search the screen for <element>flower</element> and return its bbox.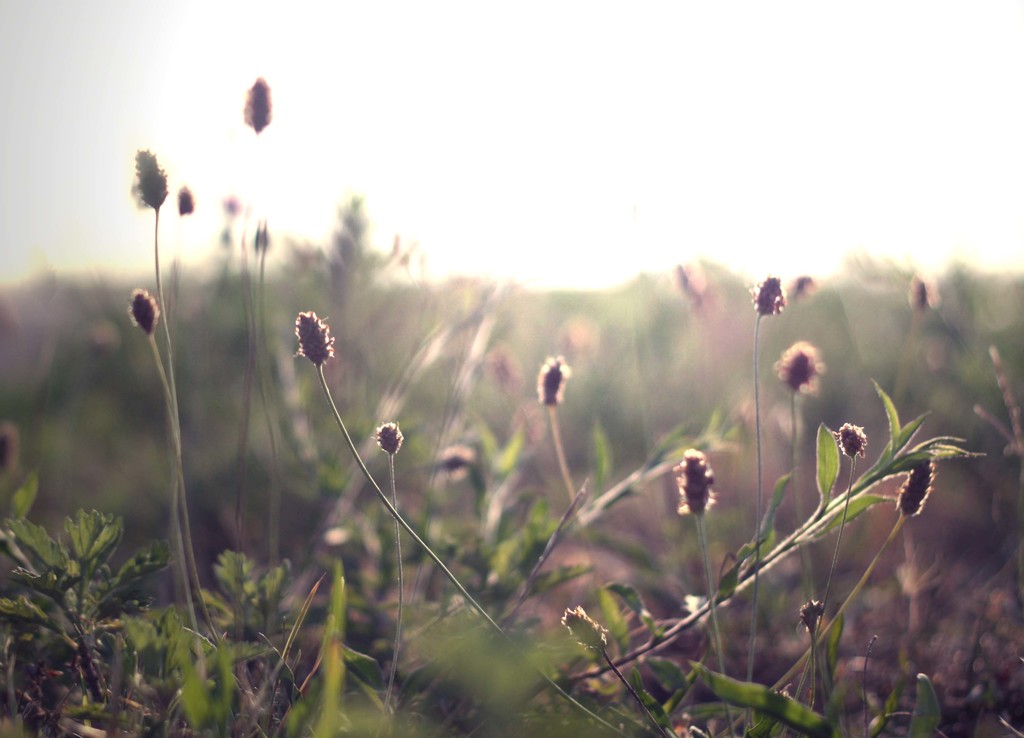
Found: (x1=897, y1=454, x2=936, y2=518).
